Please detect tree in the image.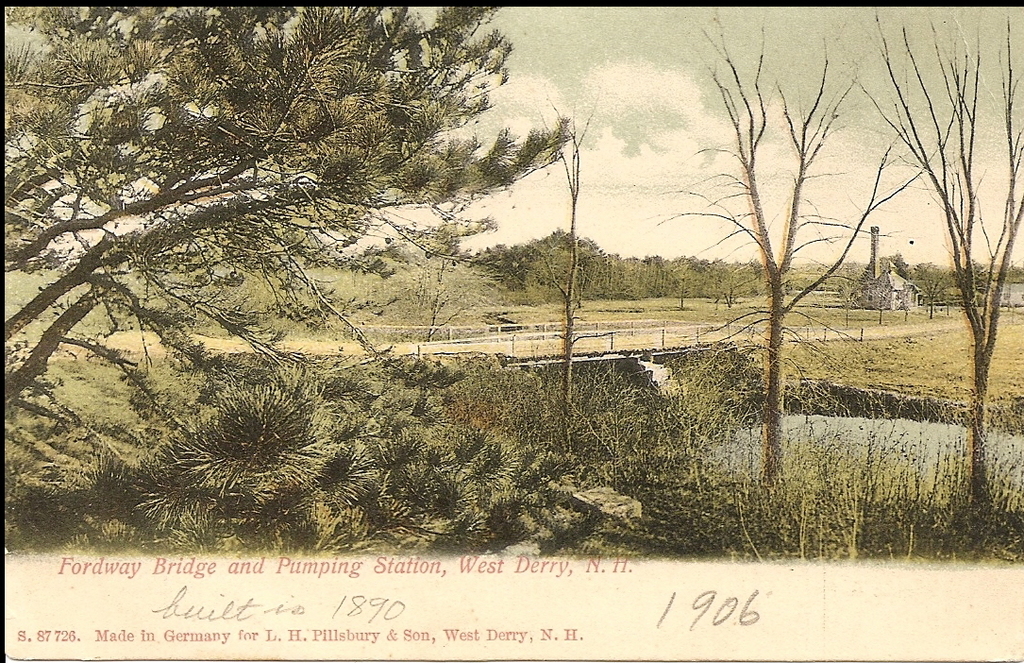
851/2/1017/506.
